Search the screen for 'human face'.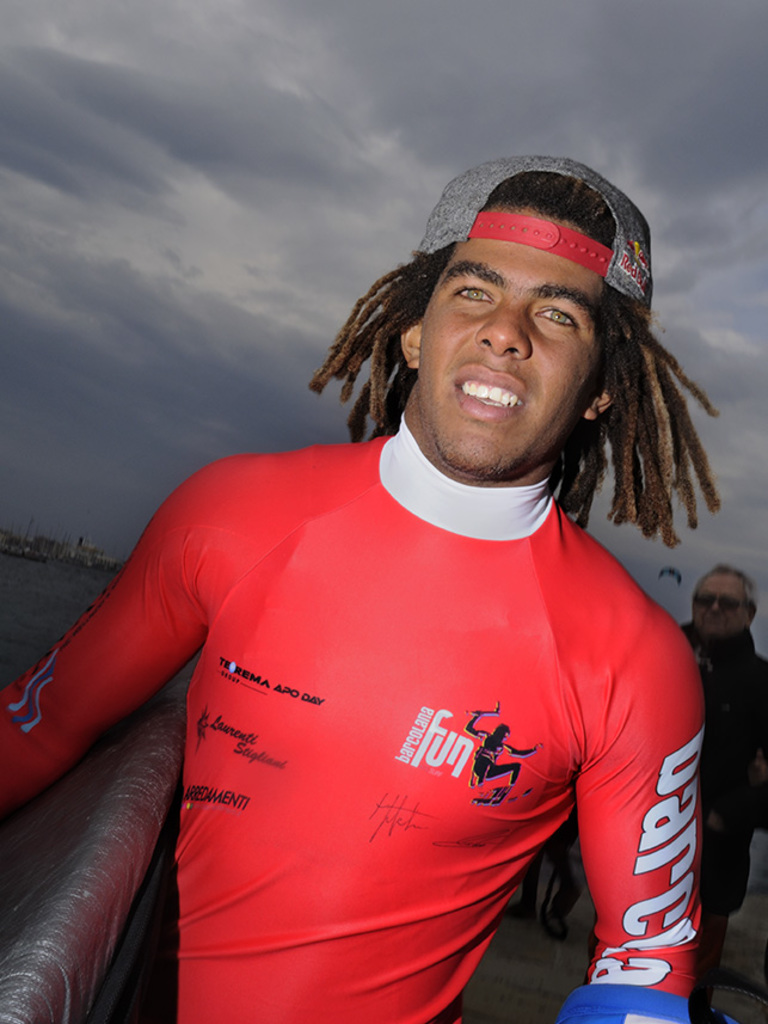
Found at <region>419, 209, 602, 479</region>.
